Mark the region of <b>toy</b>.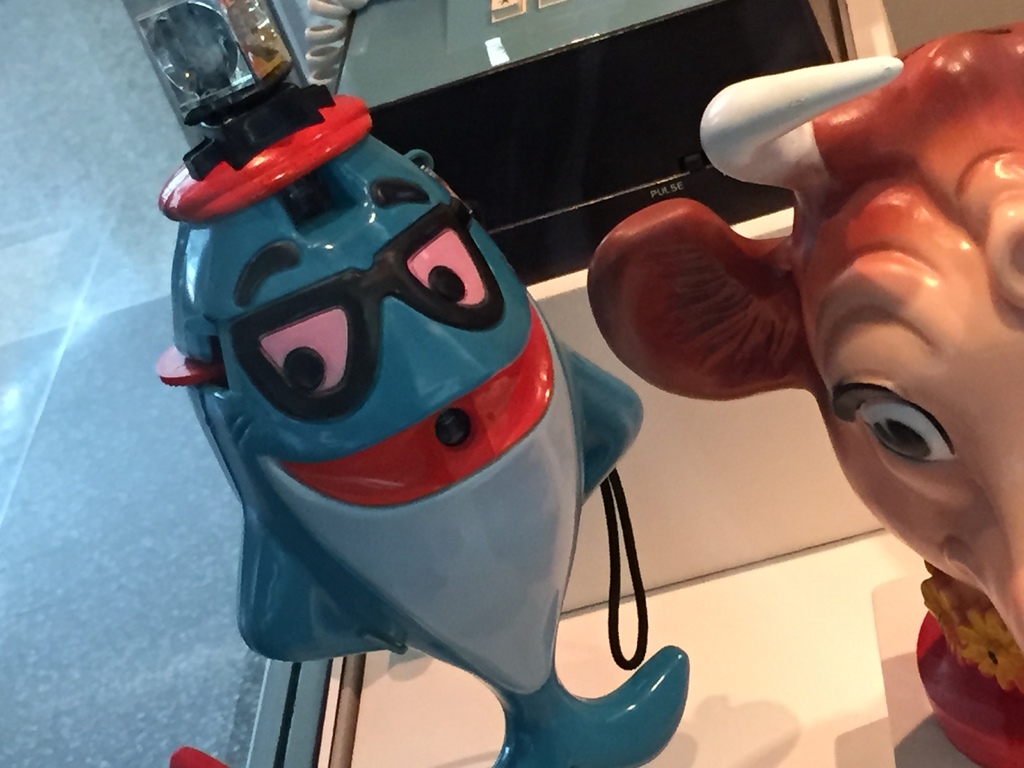
Region: left=134, top=49, right=698, bottom=749.
